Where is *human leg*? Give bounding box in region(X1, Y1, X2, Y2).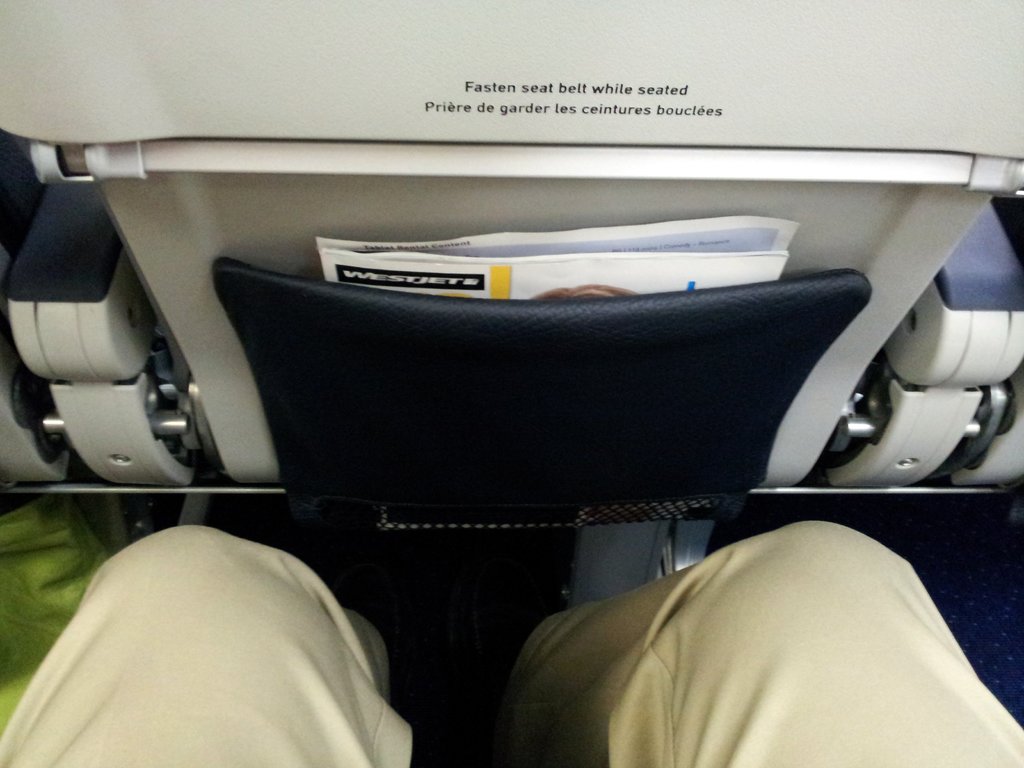
region(0, 520, 415, 767).
